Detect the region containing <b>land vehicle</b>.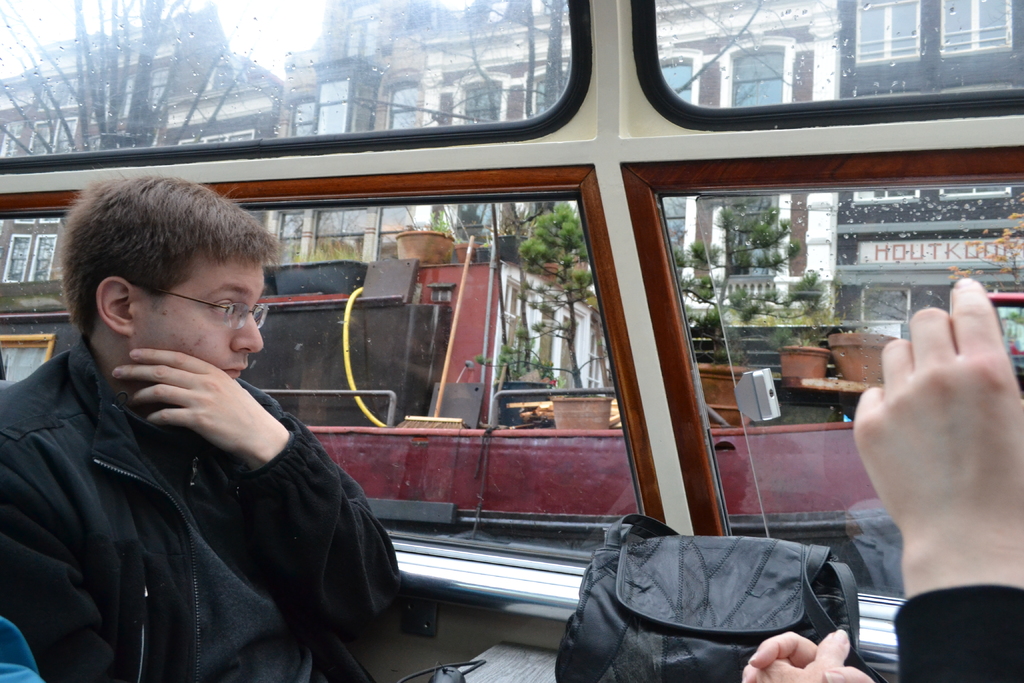
0,0,1023,682.
